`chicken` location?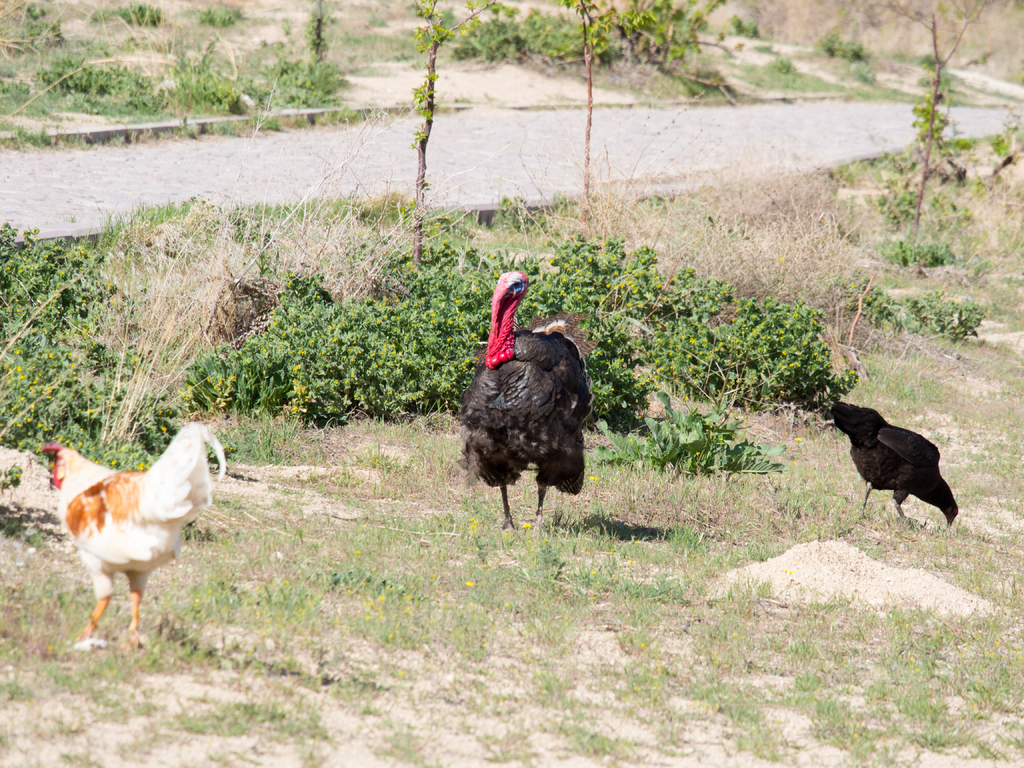
x1=36, y1=404, x2=221, y2=645
